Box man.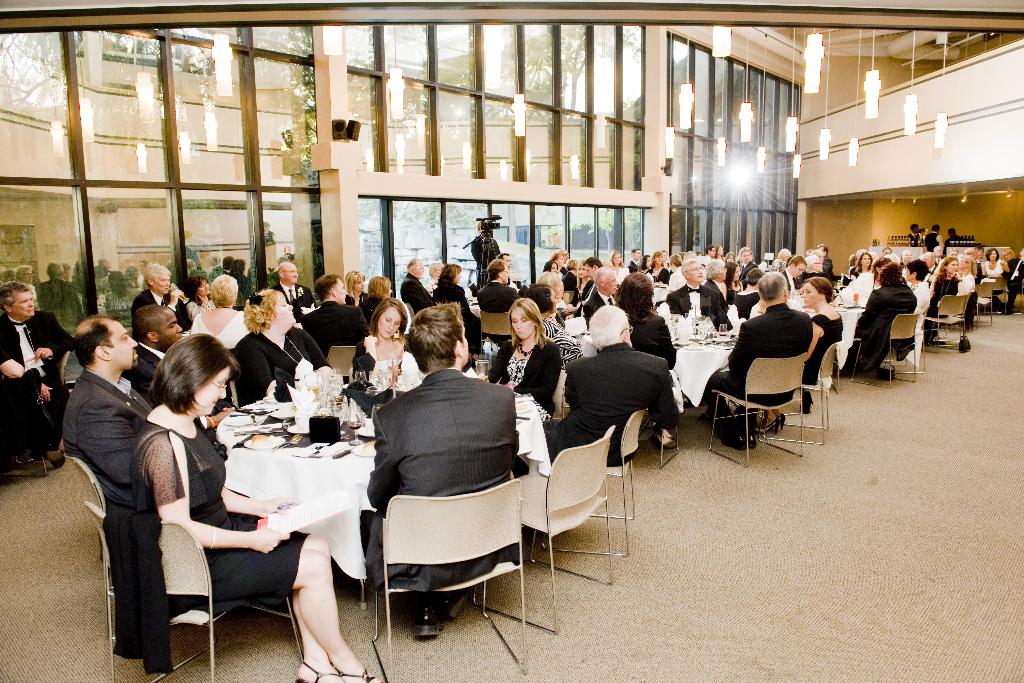
bbox=(703, 243, 715, 258).
